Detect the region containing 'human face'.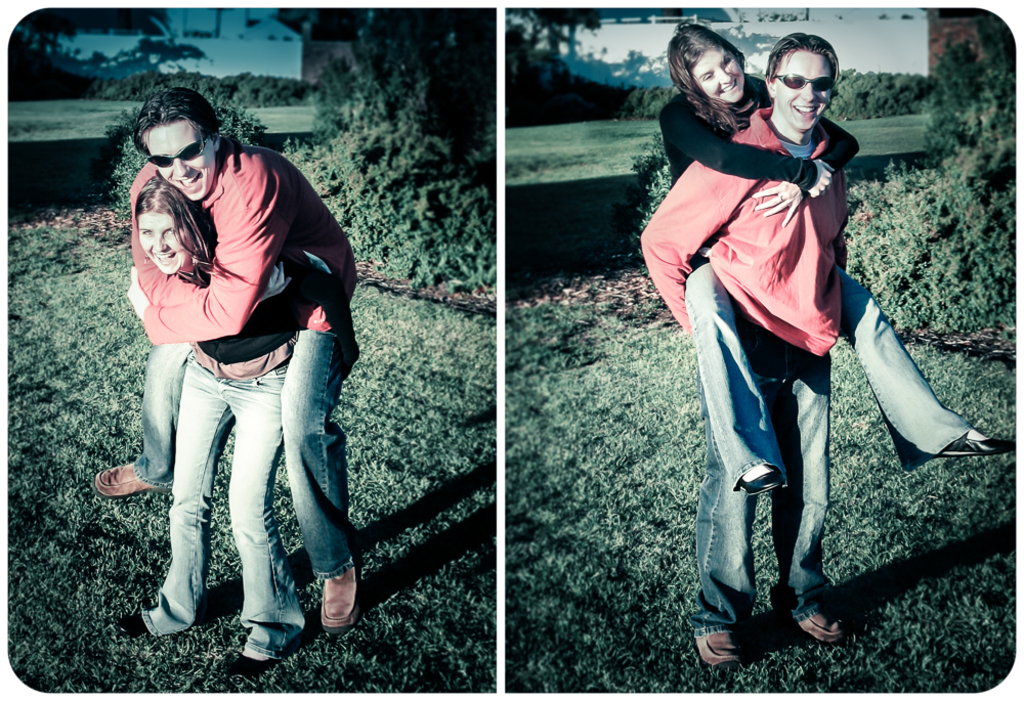
crop(695, 50, 745, 107).
